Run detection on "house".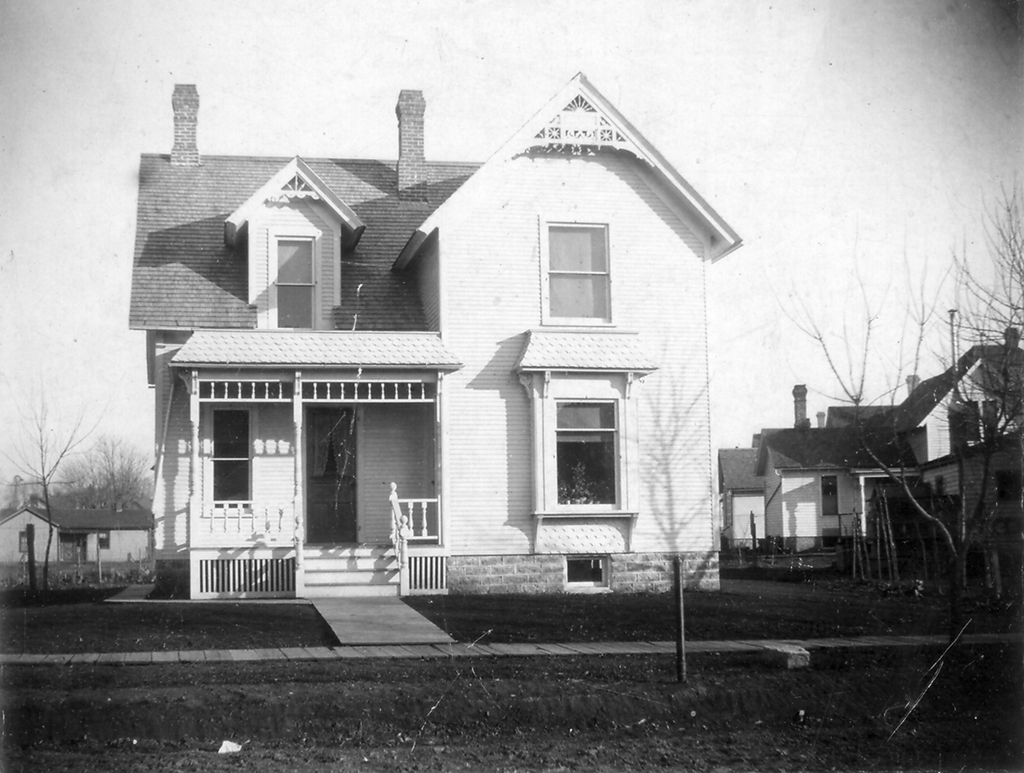
Result: (896,337,1018,481).
